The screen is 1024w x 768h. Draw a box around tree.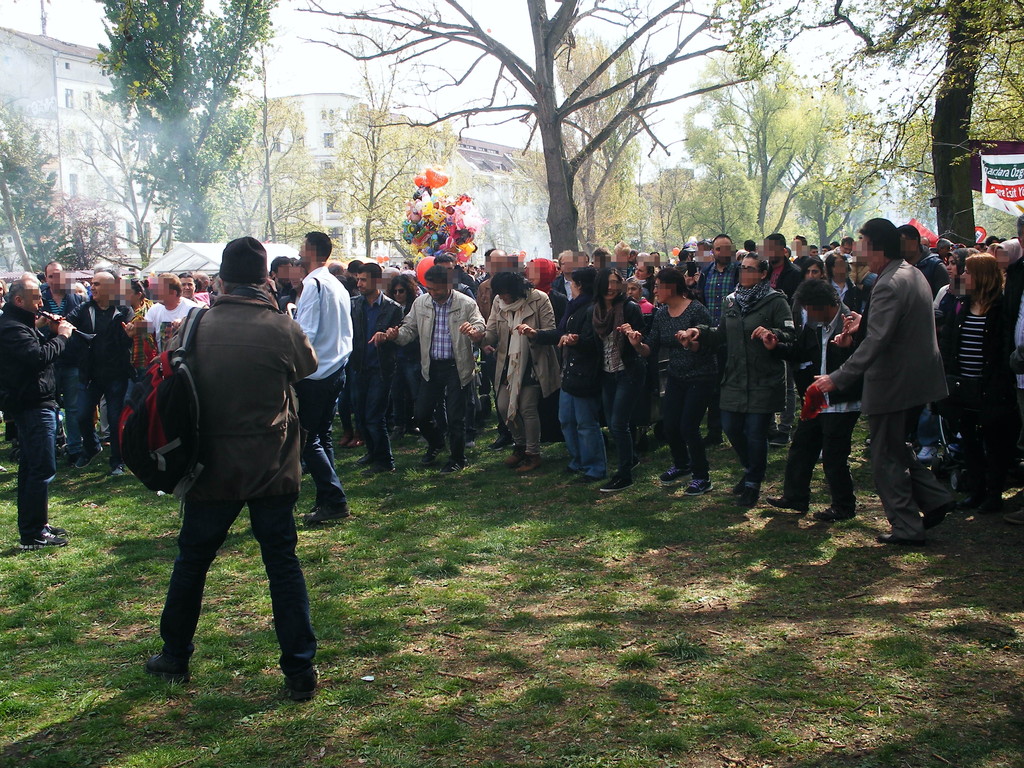
[left=225, top=89, right=324, bottom=252].
